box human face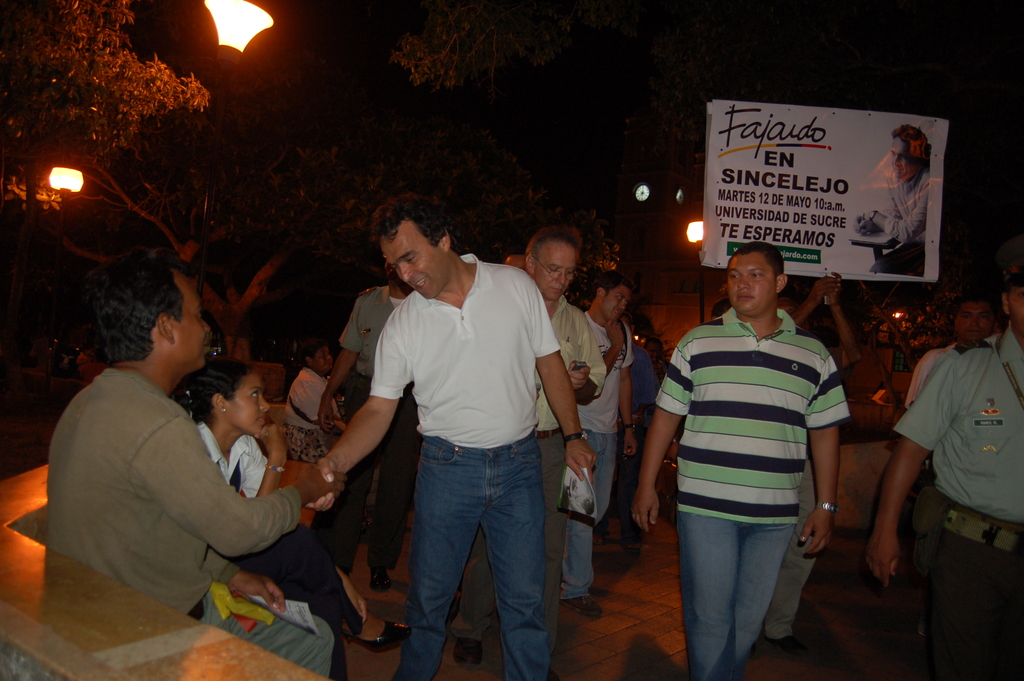
(left=894, top=136, right=913, bottom=176)
